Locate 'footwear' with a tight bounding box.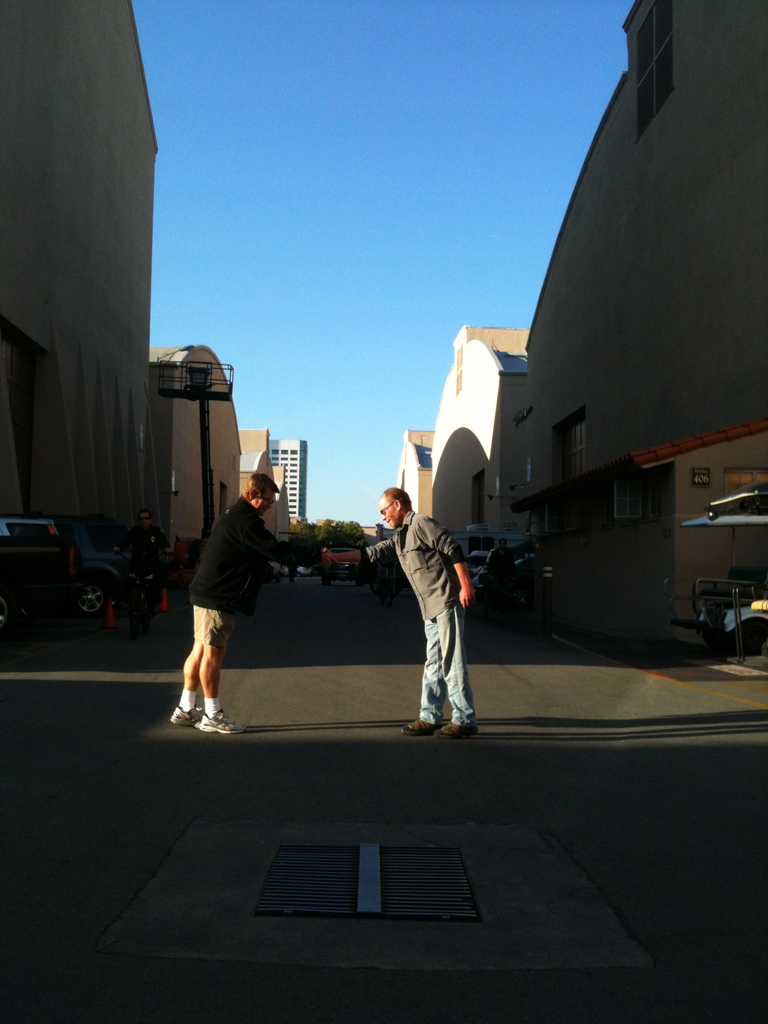
432, 722, 479, 739.
